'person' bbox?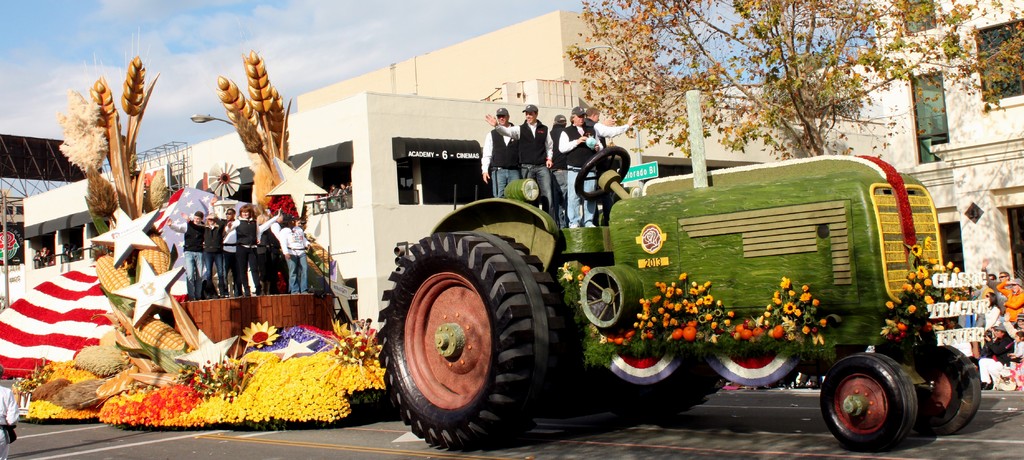
Rect(203, 209, 233, 292)
